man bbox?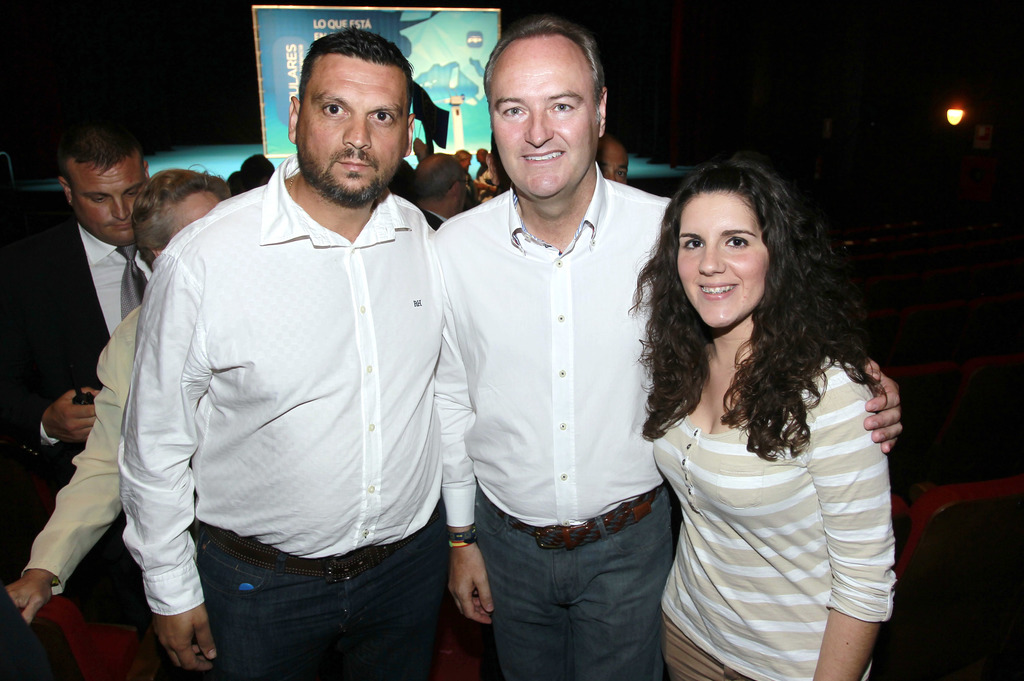
x1=433, y1=15, x2=903, y2=680
